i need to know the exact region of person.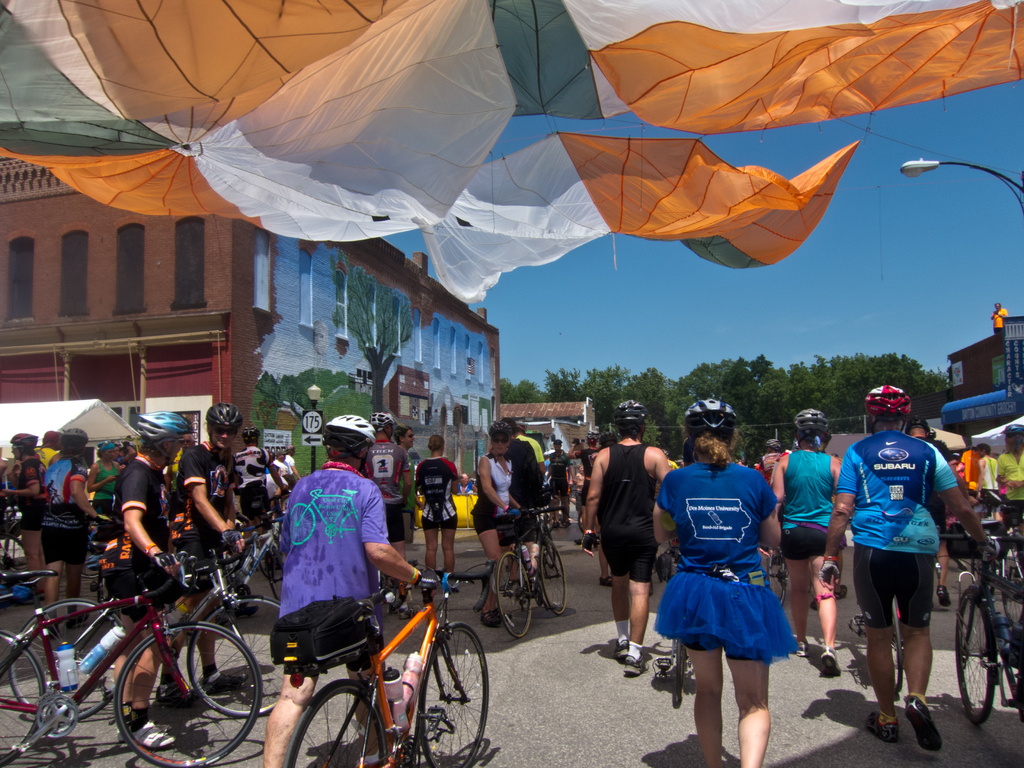
Region: bbox(99, 408, 186, 740).
